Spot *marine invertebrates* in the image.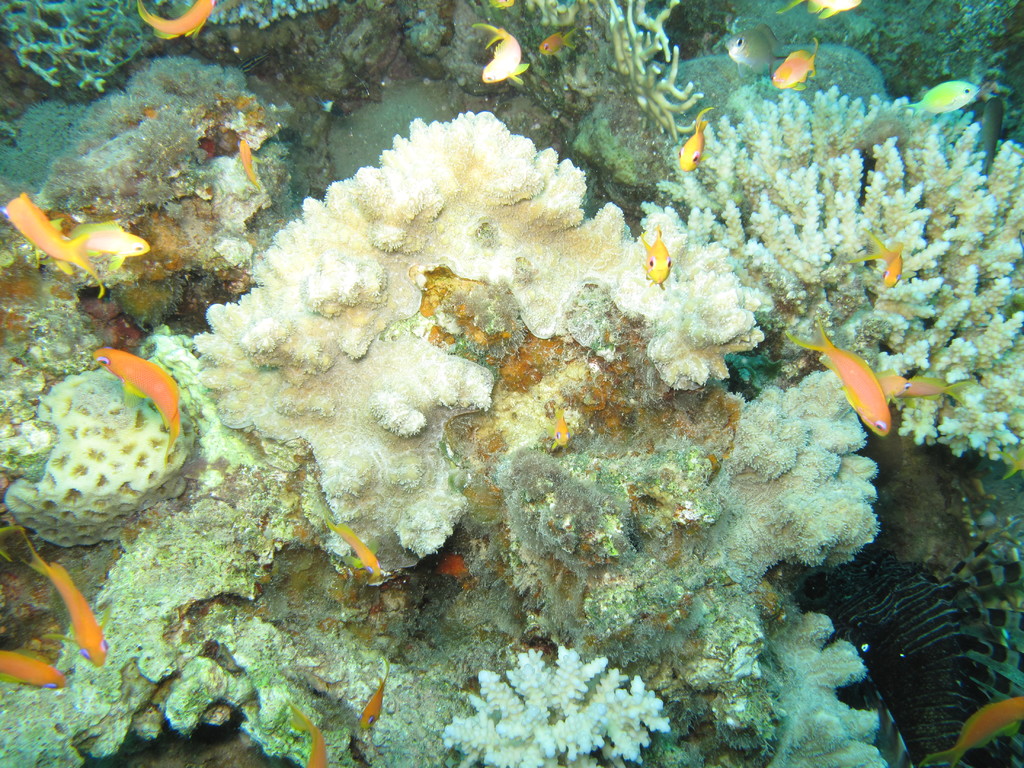
*marine invertebrates* found at [769, 527, 1019, 738].
